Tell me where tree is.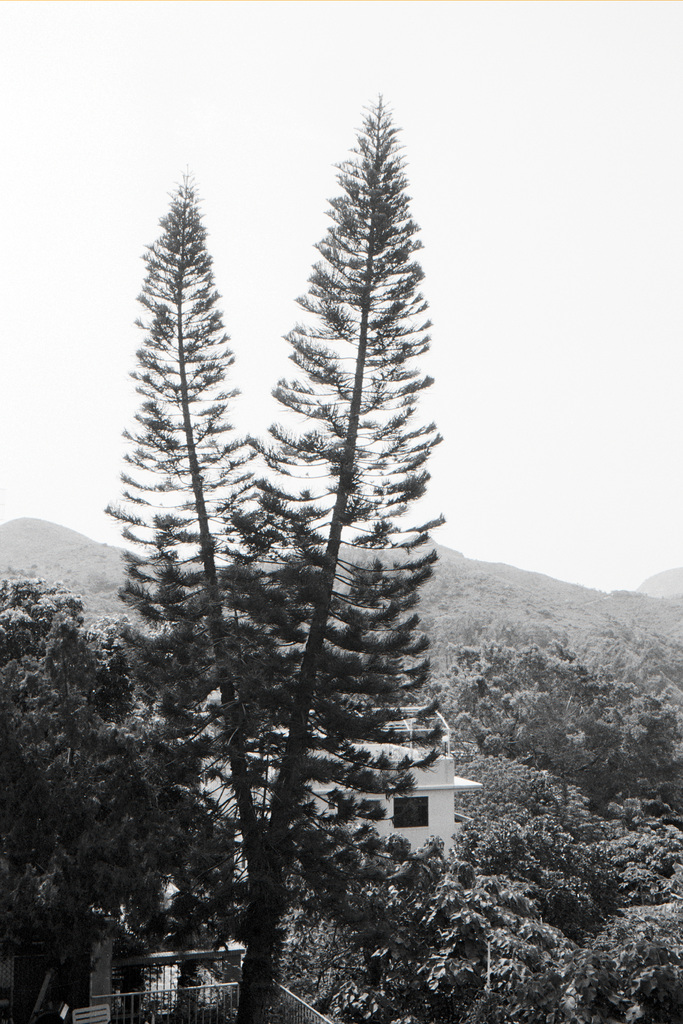
tree is at 120:99:494:963.
